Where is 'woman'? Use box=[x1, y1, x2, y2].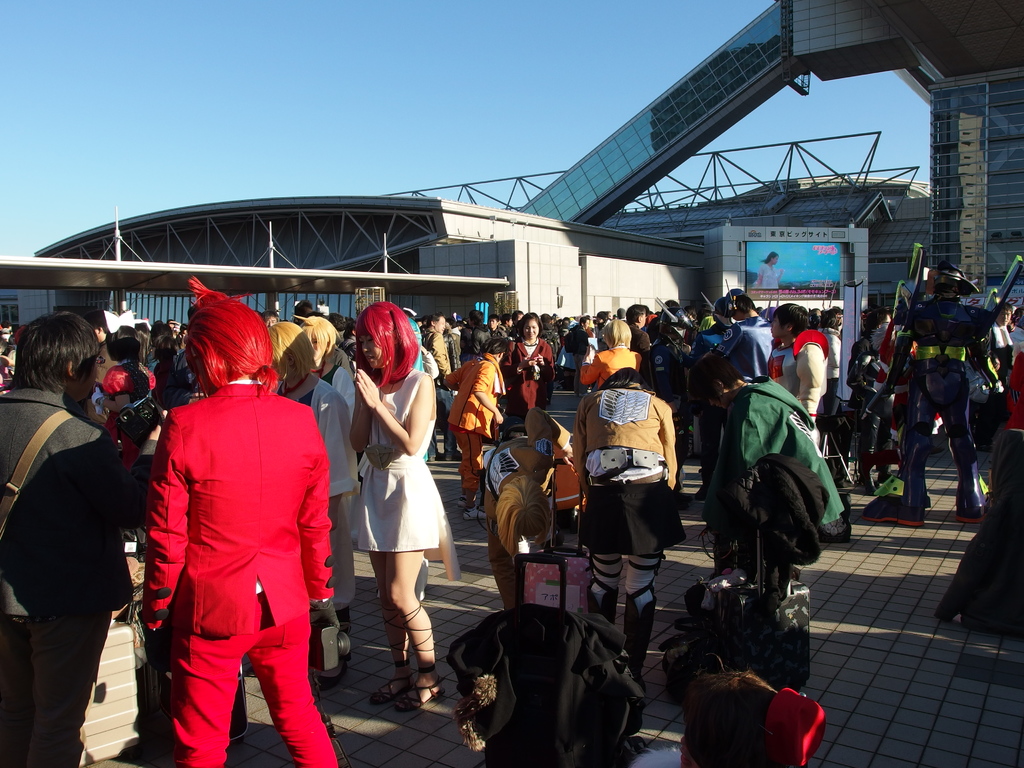
box=[95, 323, 158, 564].
